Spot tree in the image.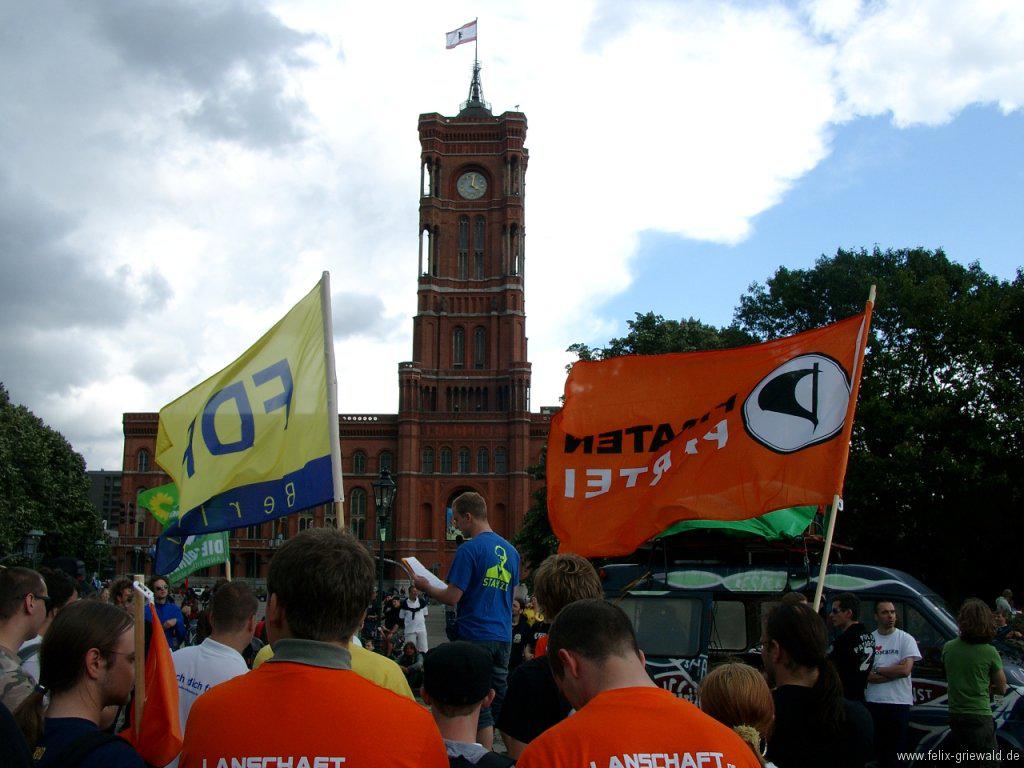
tree found at l=556, t=245, r=1023, b=613.
